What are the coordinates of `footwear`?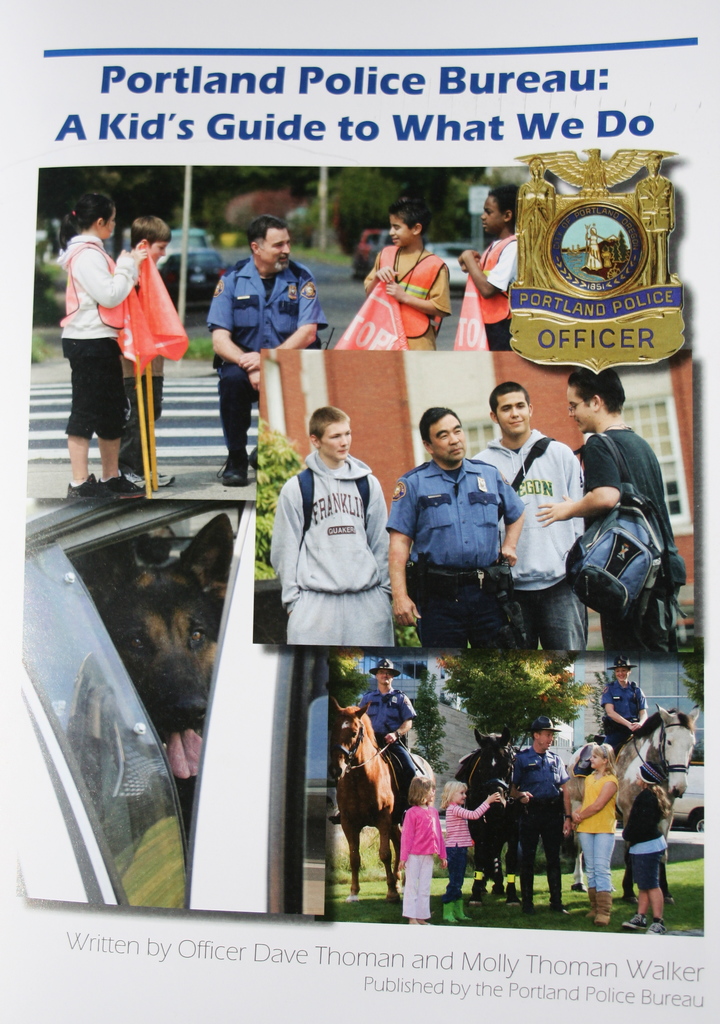
584,887,596,918.
